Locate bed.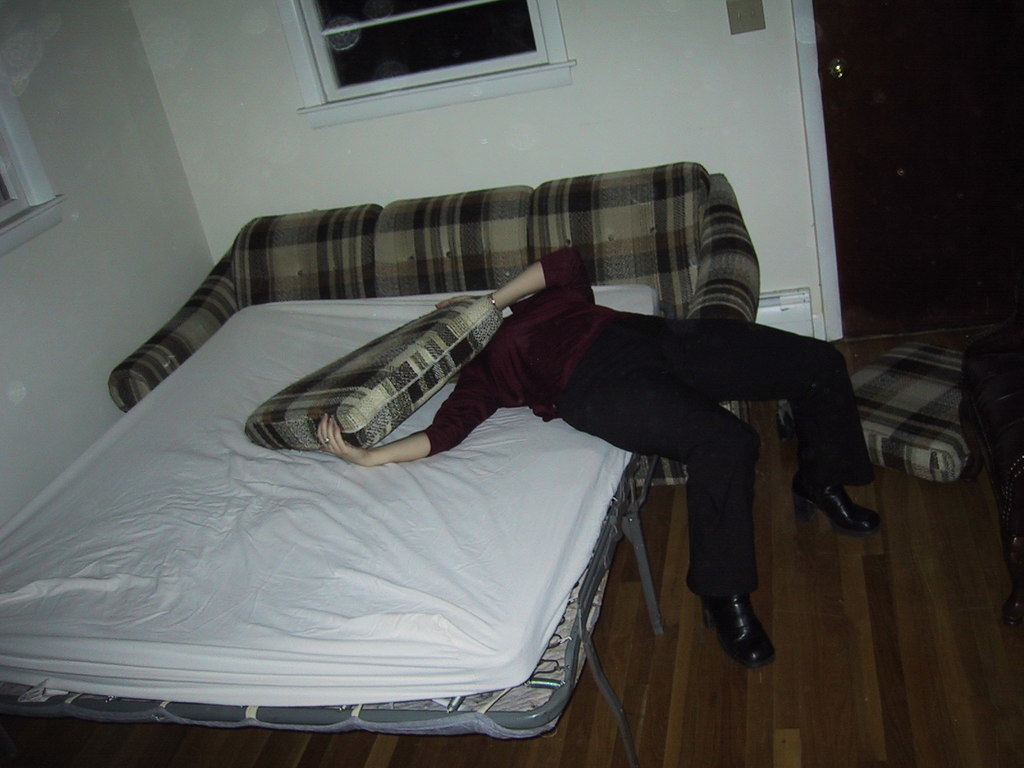
Bounding box: [0, 293, 665, 767].
